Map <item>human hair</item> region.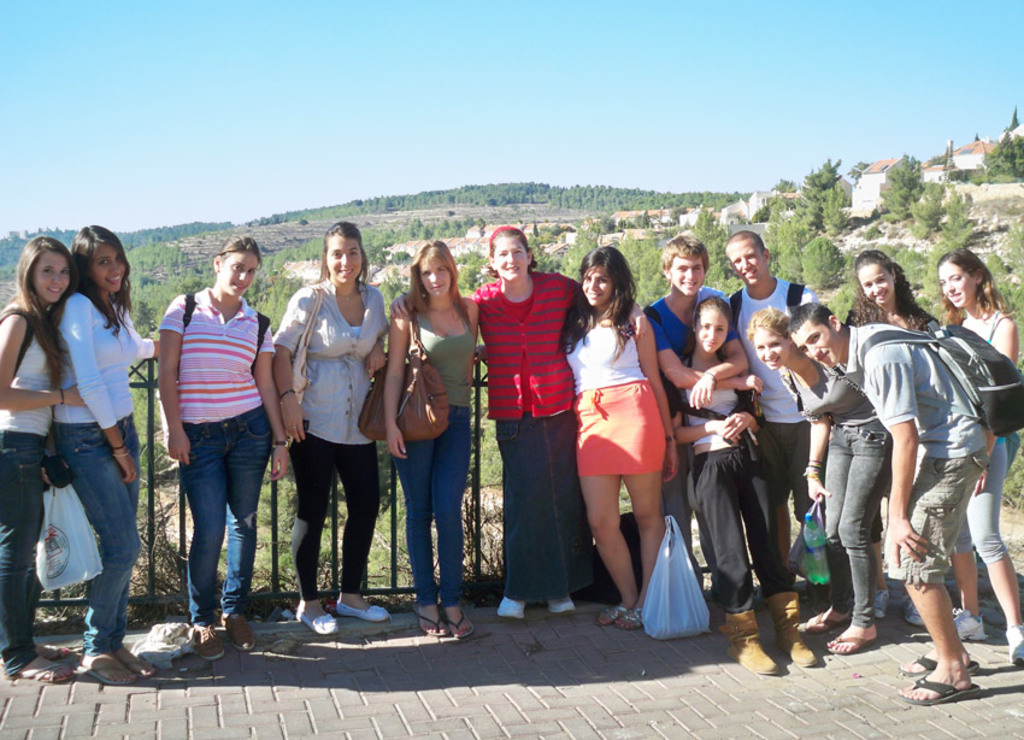
Mapped to (320, 224, 370, 280).
